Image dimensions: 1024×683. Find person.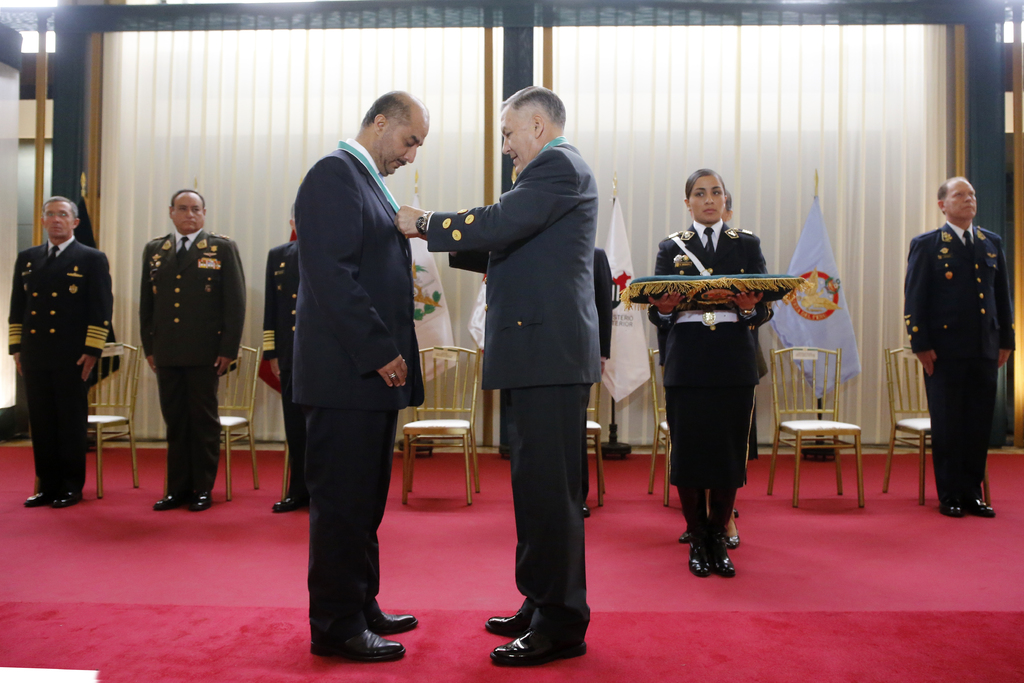
8/199/124/513.
